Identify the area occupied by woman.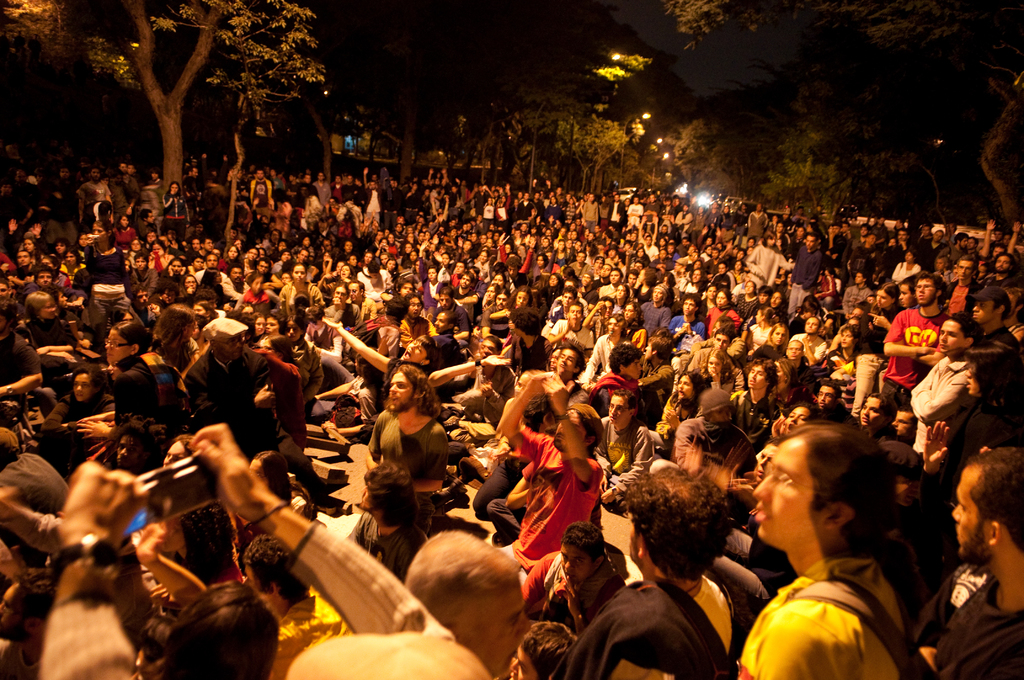
Area: crop(75, 318, 184, 437).
